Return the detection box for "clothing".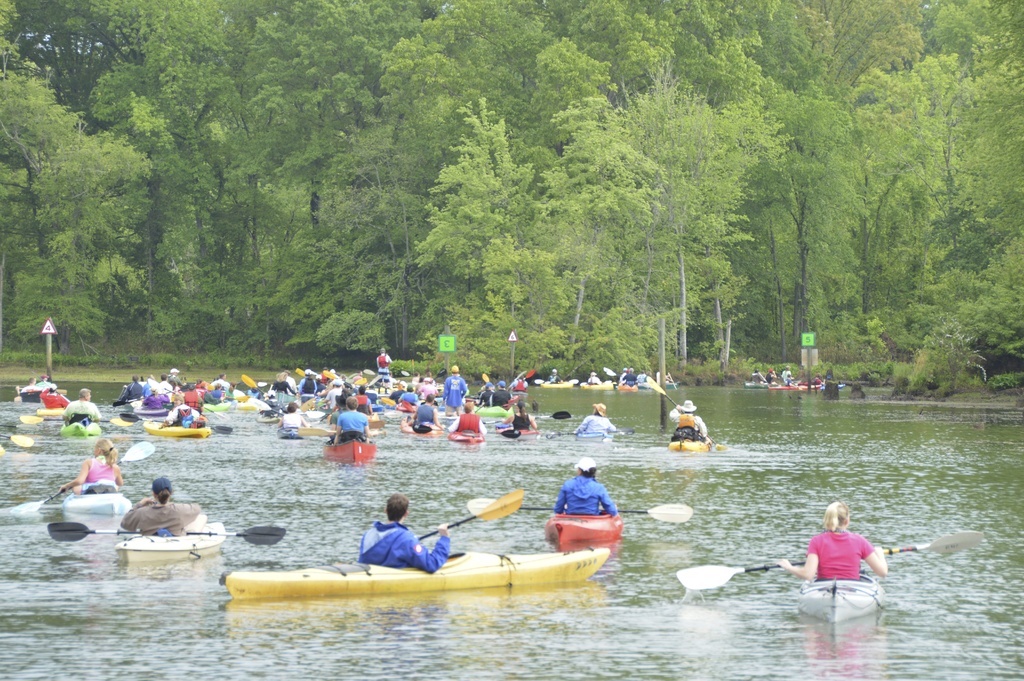
box(590, 372, 600, 383).
